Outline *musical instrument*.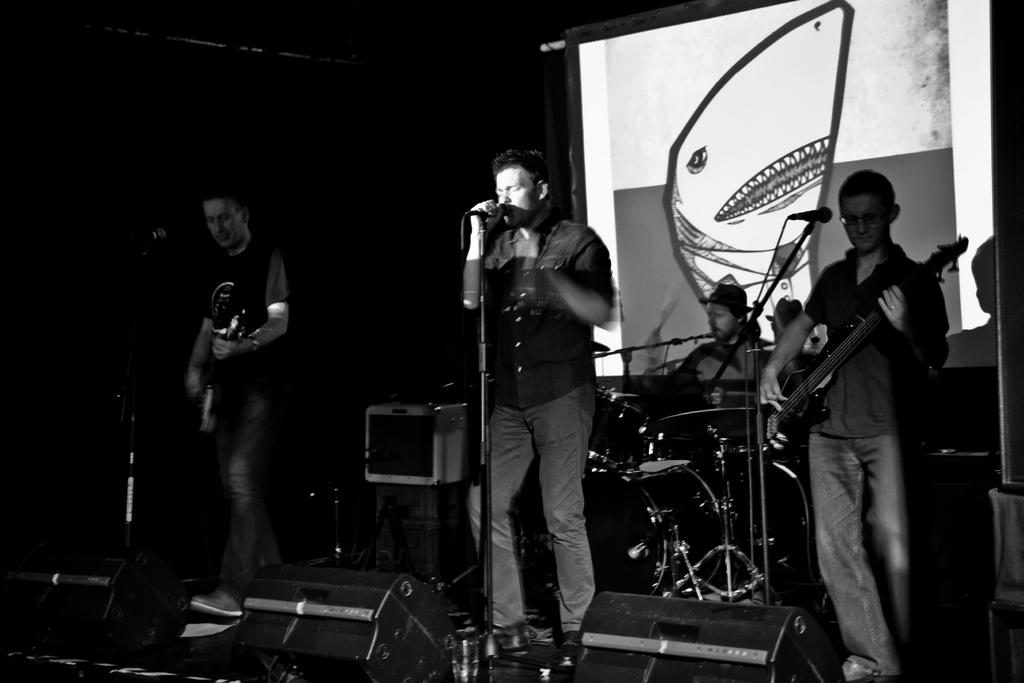
Outline: 184:303:255:441.
